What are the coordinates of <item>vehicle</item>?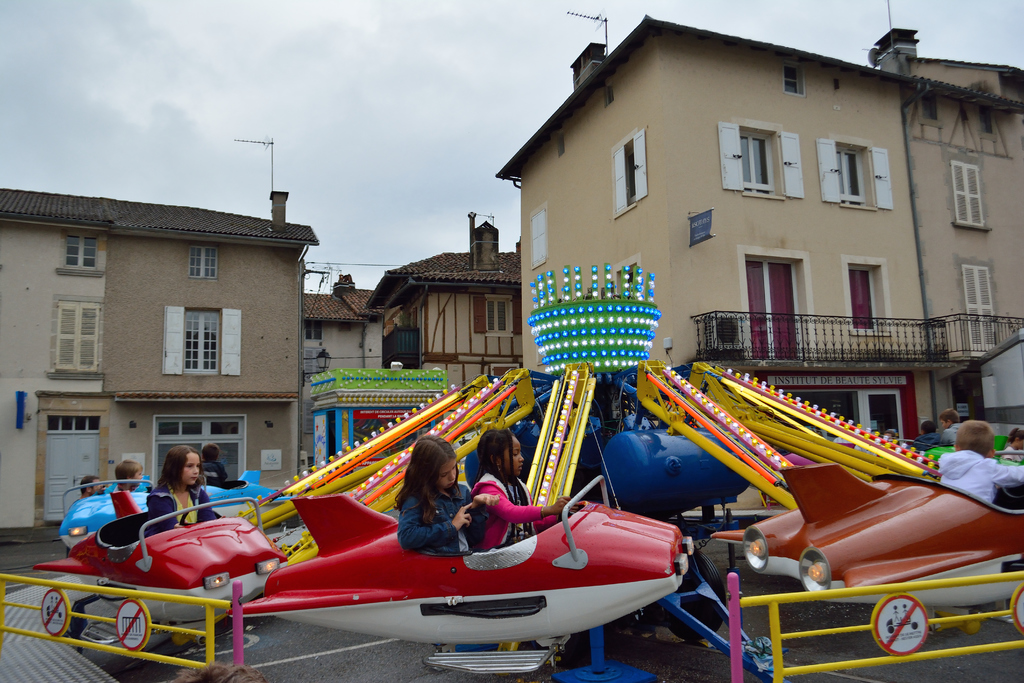
region(706, 458, 1023, 613).
